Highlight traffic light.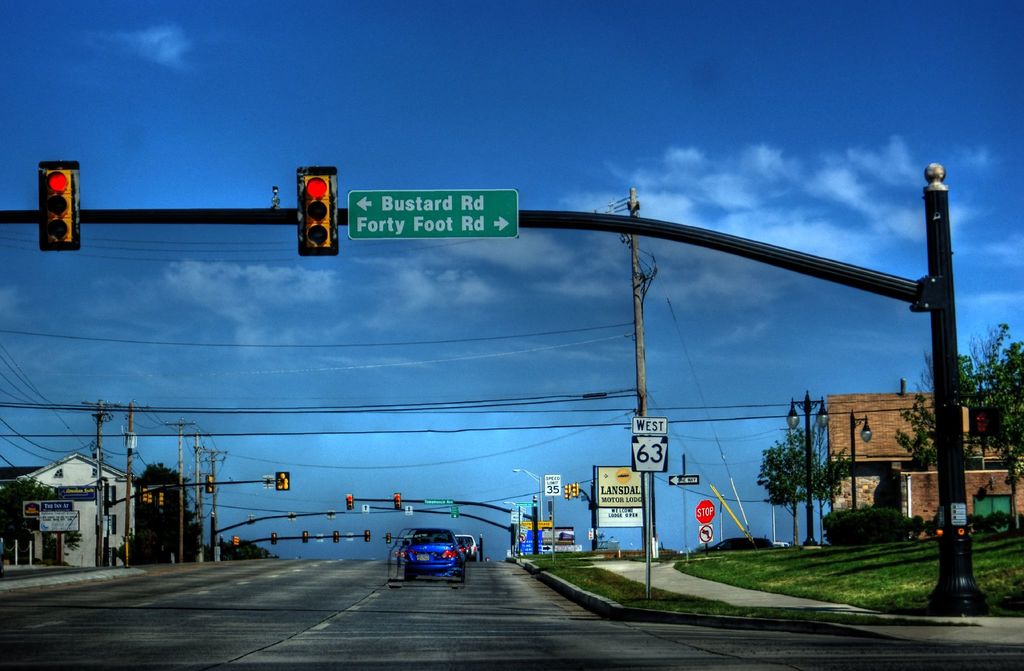
Highlighted region: (x1=206, y1=476, x2=214, y2=495).
